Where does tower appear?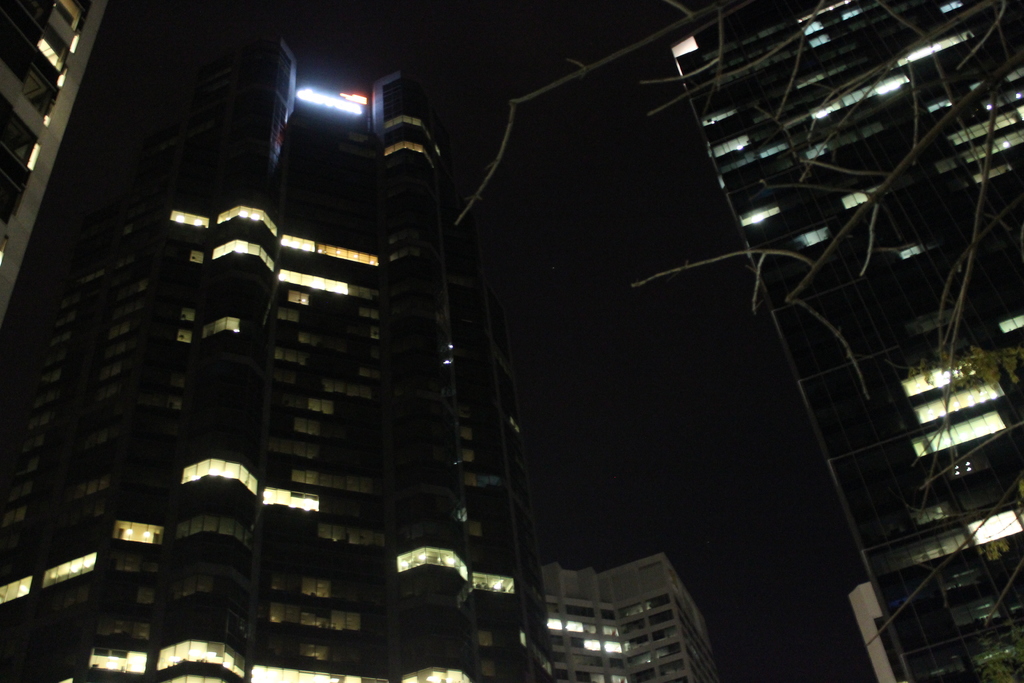
Appears at {"left": 0, "top": 45, "right": 552, "bottom": 682}.
